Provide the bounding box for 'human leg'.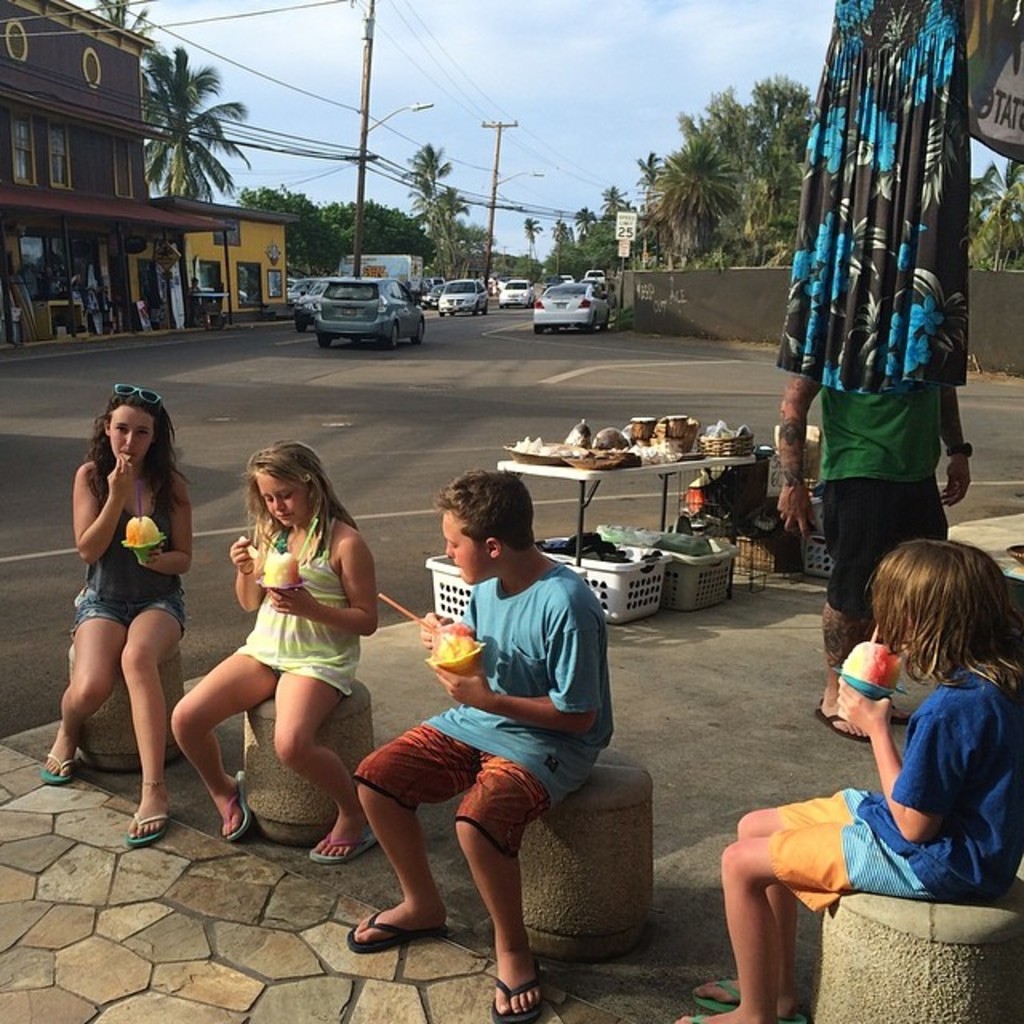
box=[270, 656, 373, 862].
